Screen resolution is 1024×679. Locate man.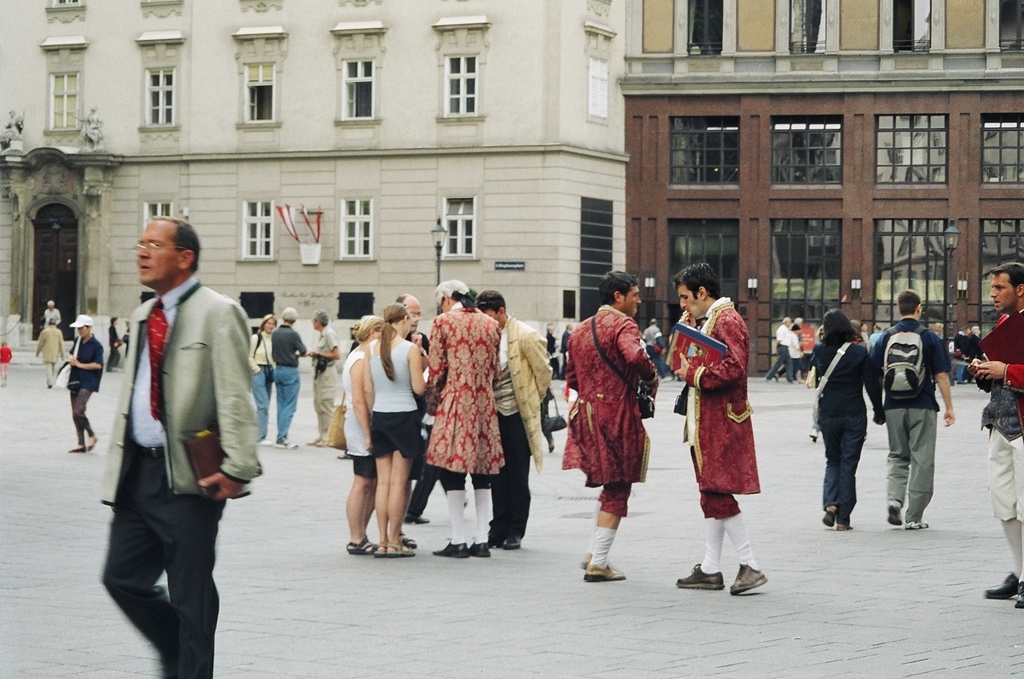
(656, 253, 766, 596).
